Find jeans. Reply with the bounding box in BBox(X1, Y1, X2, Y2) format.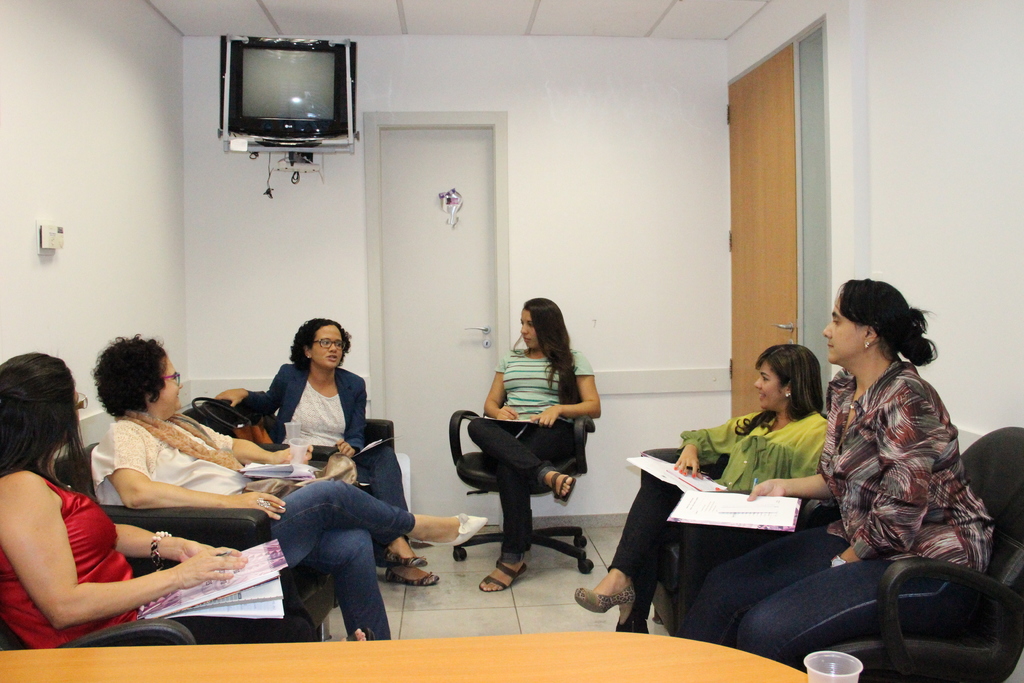
BBox(603, 481, 695, 628).
